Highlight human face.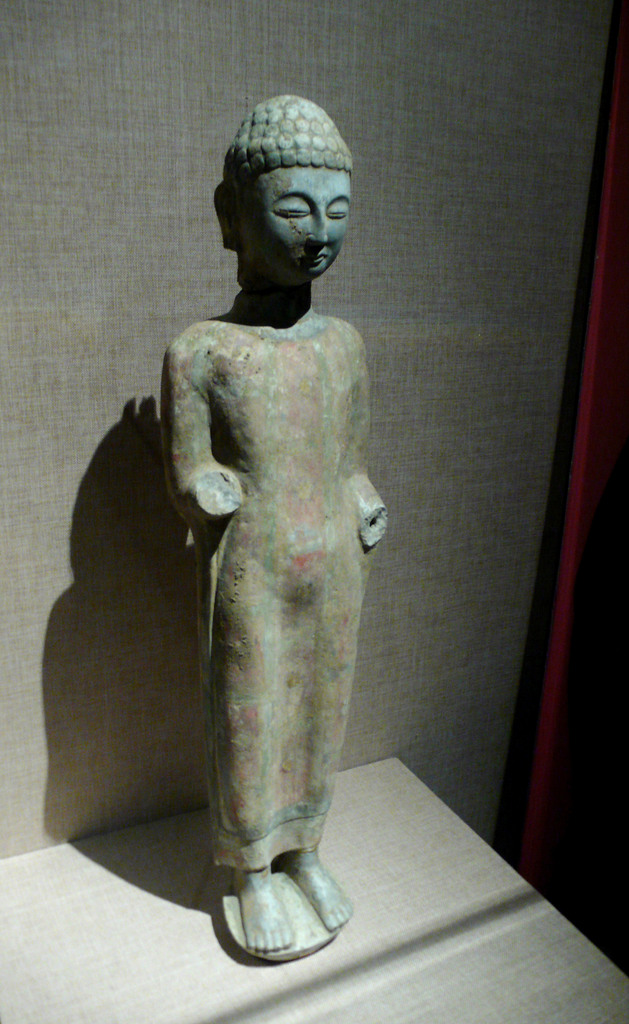
Highlighted region: detection(237, 164, 352, 286).
